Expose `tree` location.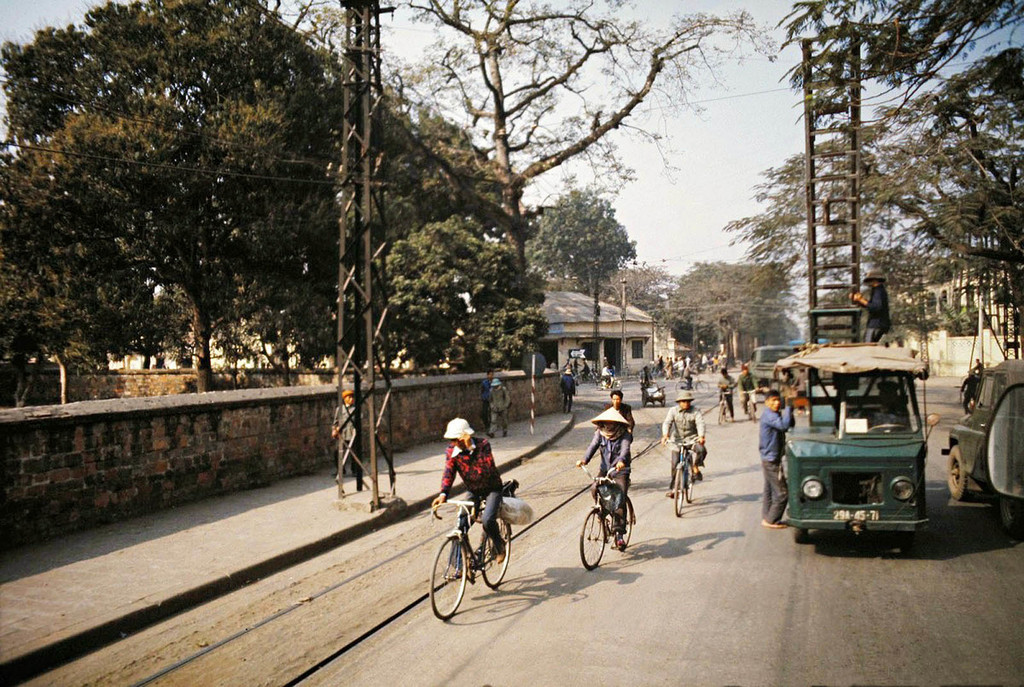
Exposed at {"left": 0, "top": 218, "right": 101, "bottom": 413}.
